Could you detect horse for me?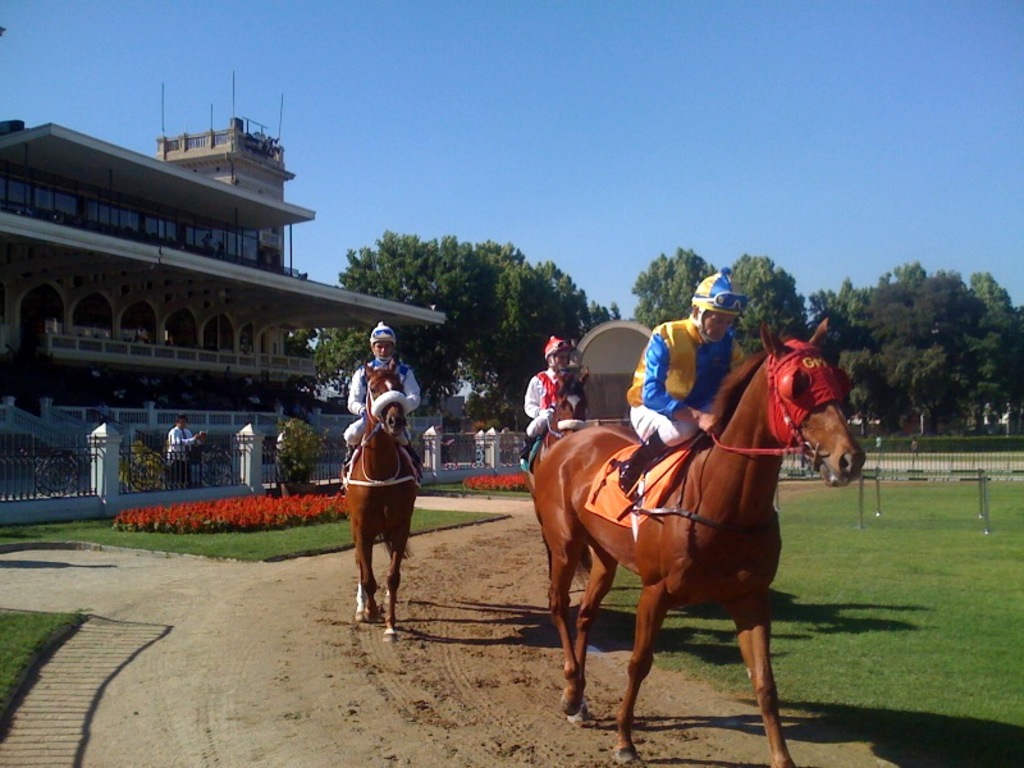
Detection result: [340,362,431,644].
